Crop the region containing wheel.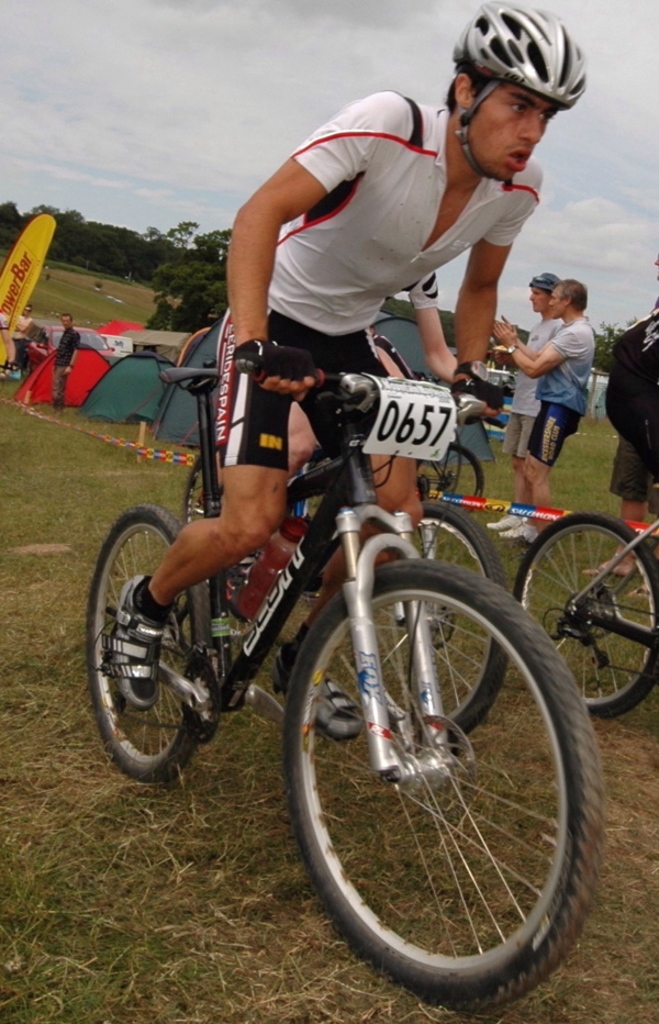
Crop region: [left=300, top=537, right=585, bottom=1008].
